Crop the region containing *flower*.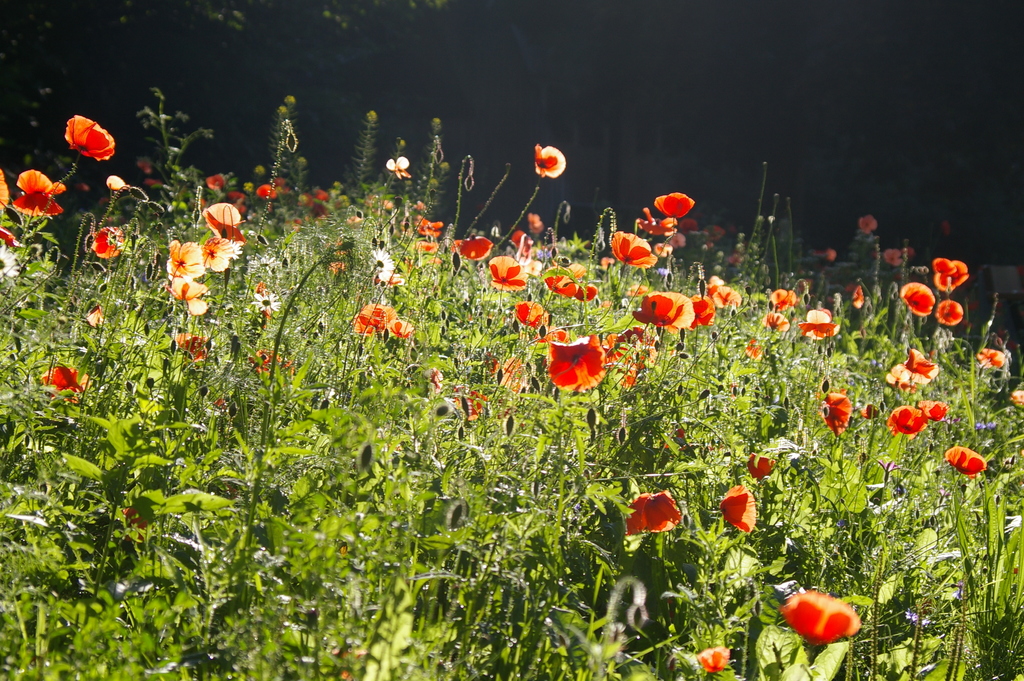
Crop region: pyautogui.locateOnScreen(810, 246, 840, 261).
